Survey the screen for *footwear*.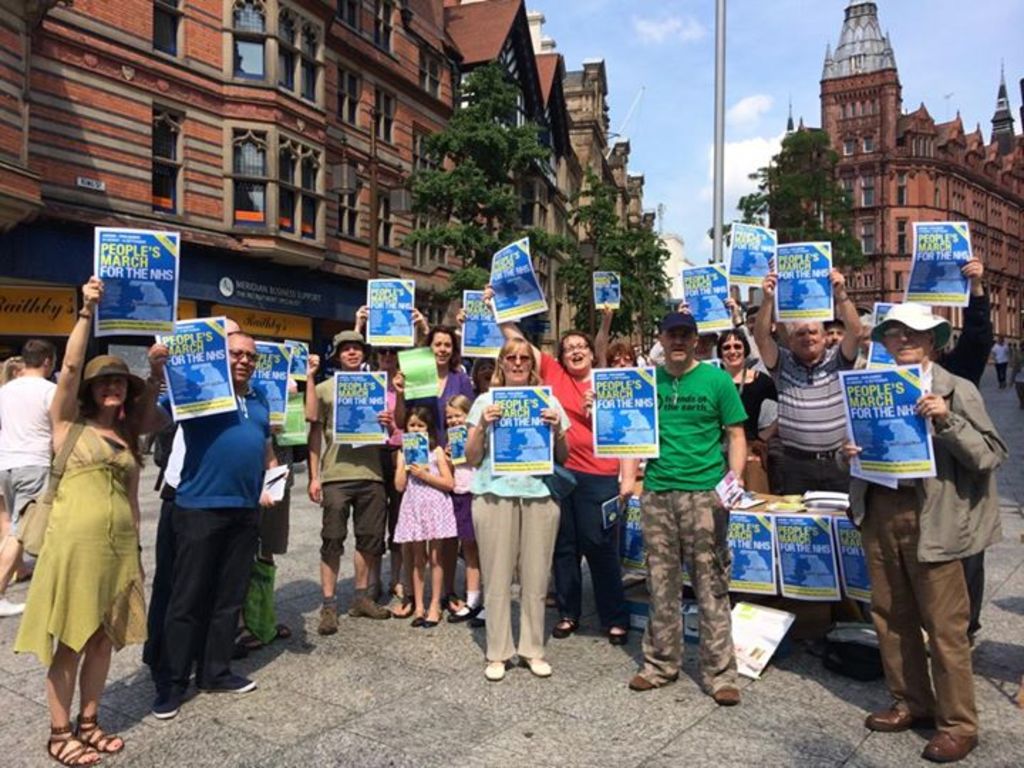
Survey found: region(319, 602, 343, 637).
